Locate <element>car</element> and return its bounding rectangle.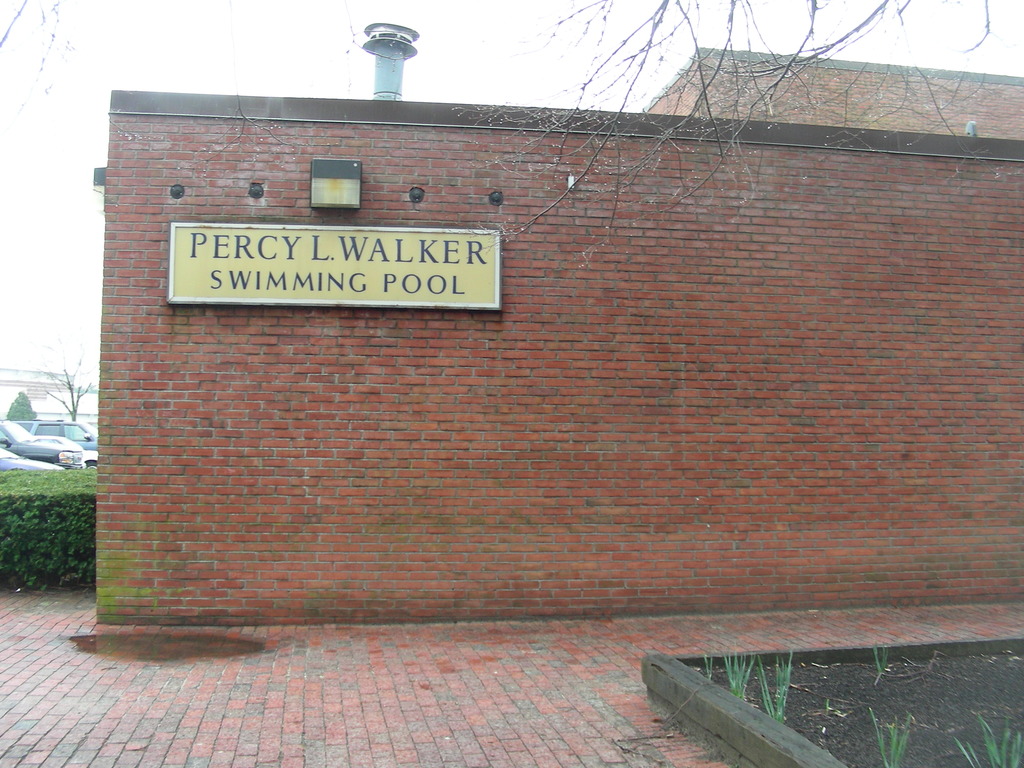
box(15, 416, 91, 456).
